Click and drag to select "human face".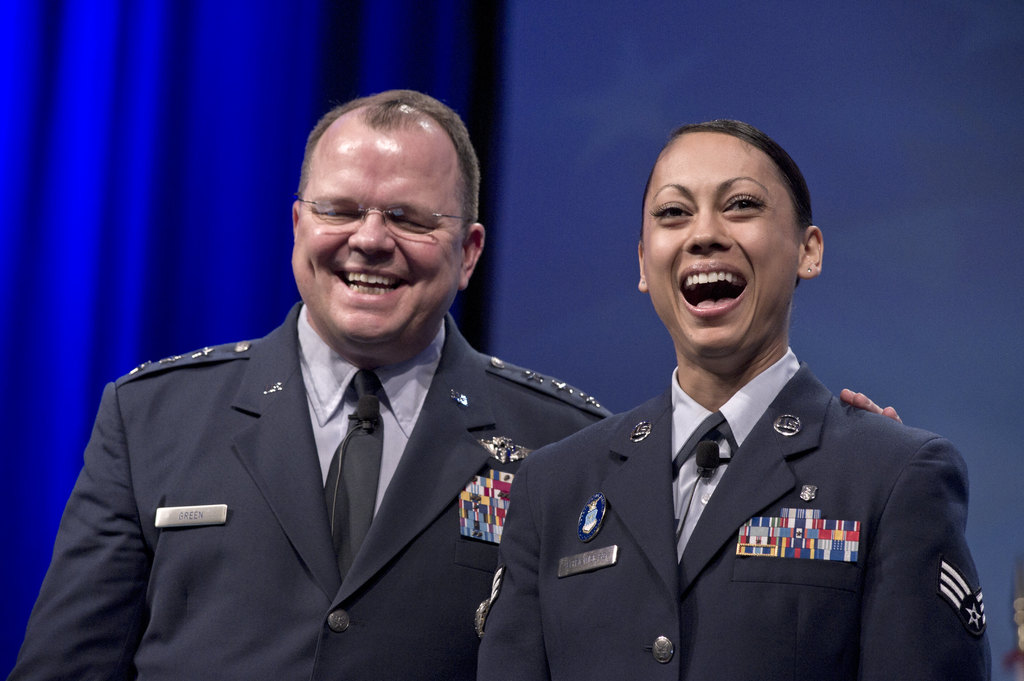
Selection: 640, 132, 794, 360.
